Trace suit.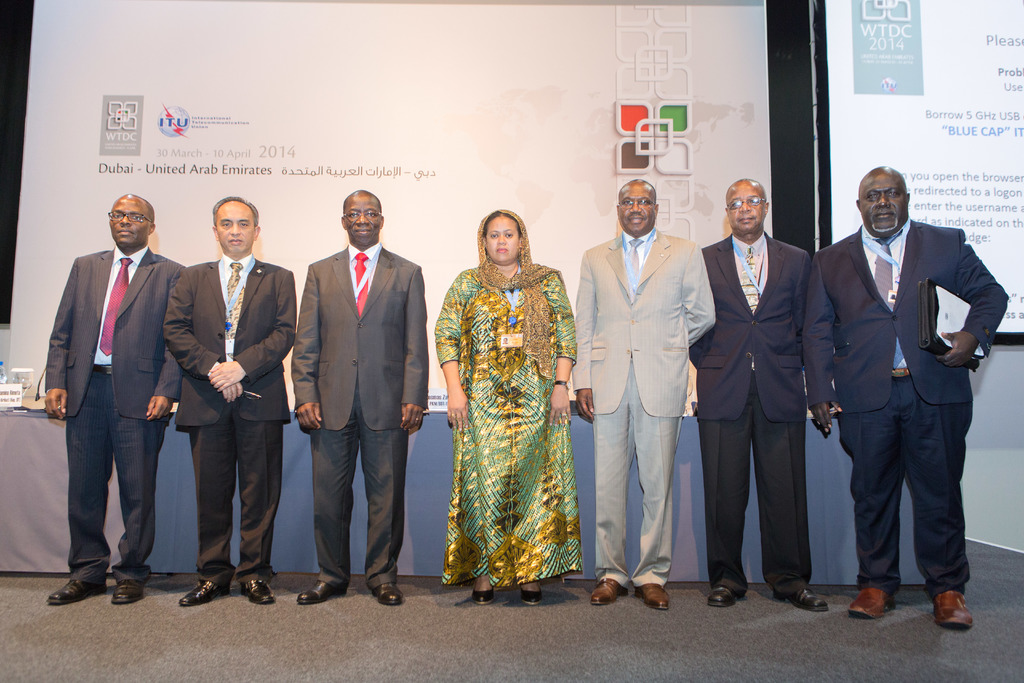
Traced to <box>704,172,833,598</box>.
